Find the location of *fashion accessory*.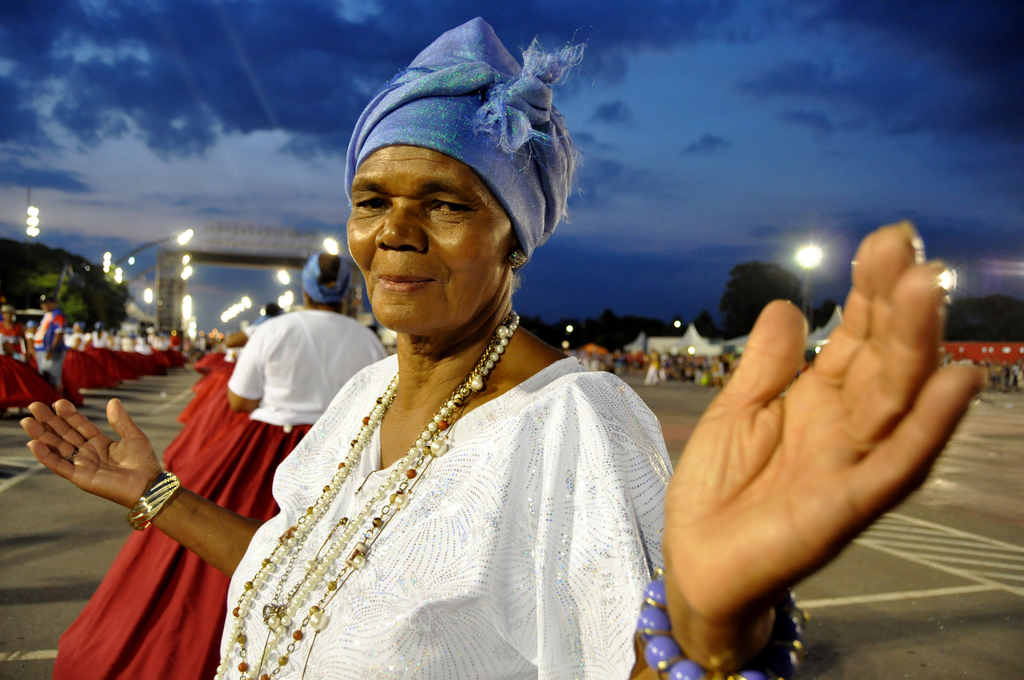
Location: box=[510, 254, 534, 273].
